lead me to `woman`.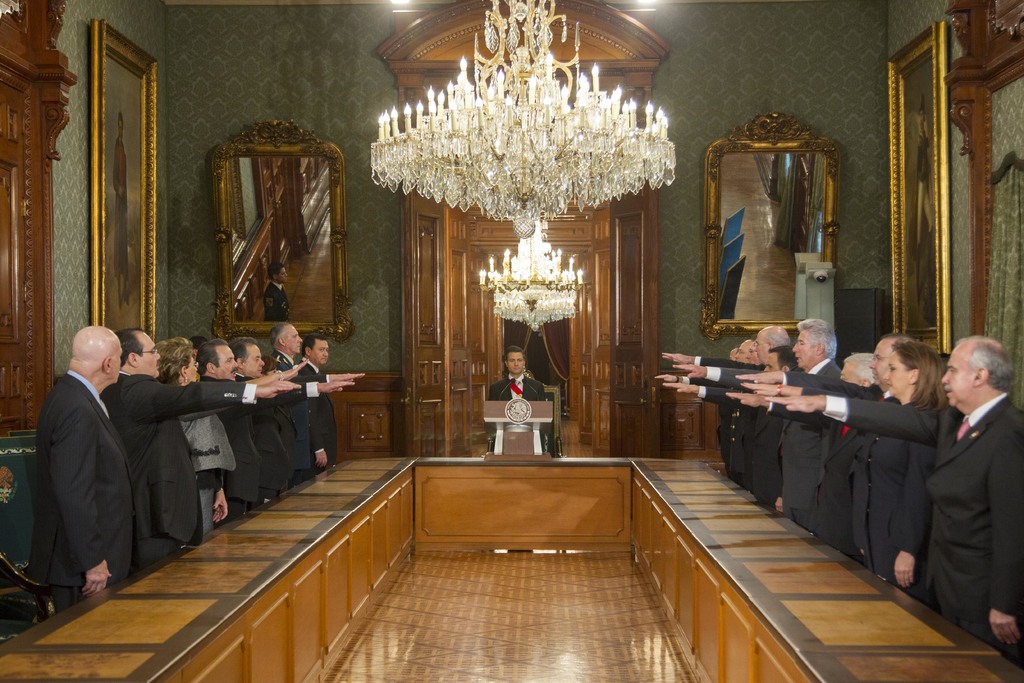
Lead to BBox(253, 349, 353, 488).
